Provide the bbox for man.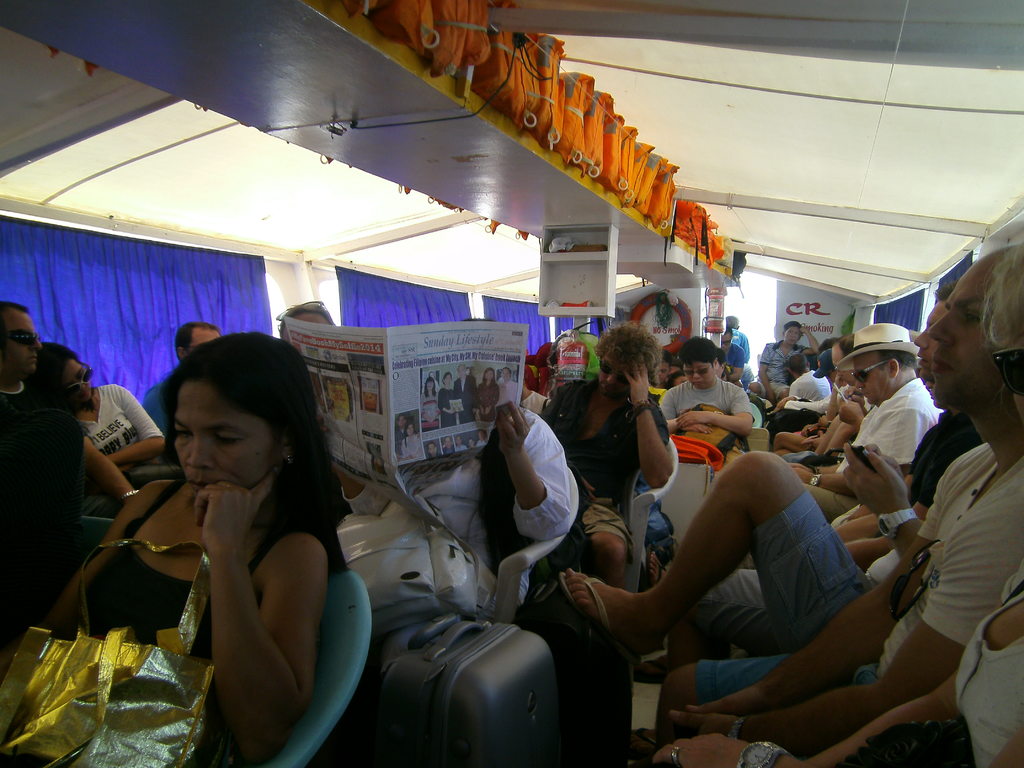
(left=428, top=444, right=438, bottom=458).
